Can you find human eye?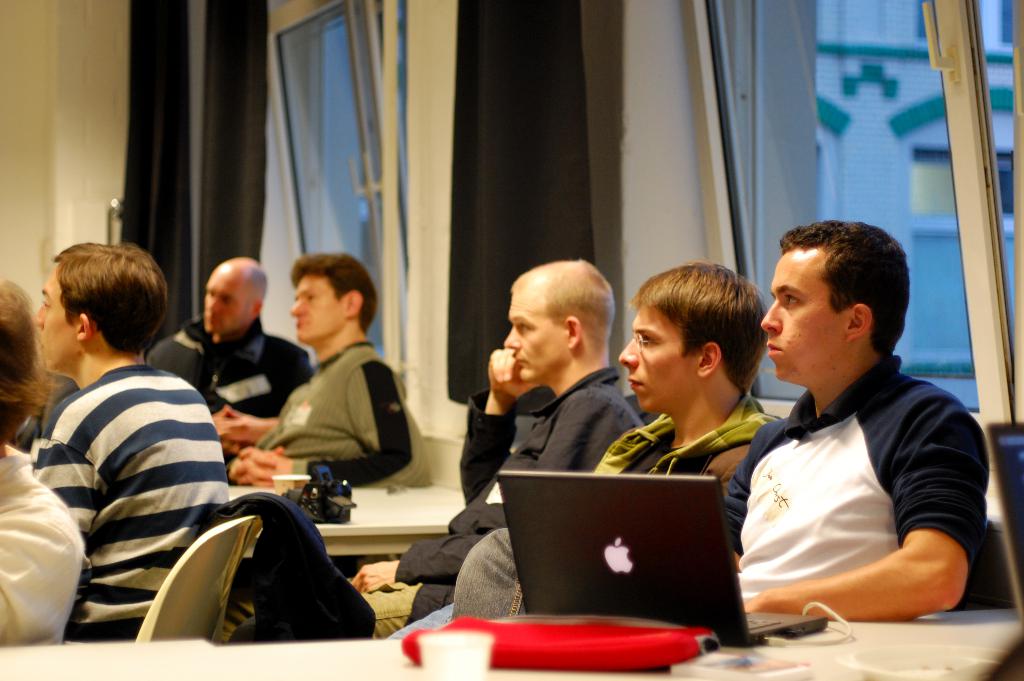
Yes, bounding box: {"left": 513, "top": 323, "right": 532, "bottom": 332}.
